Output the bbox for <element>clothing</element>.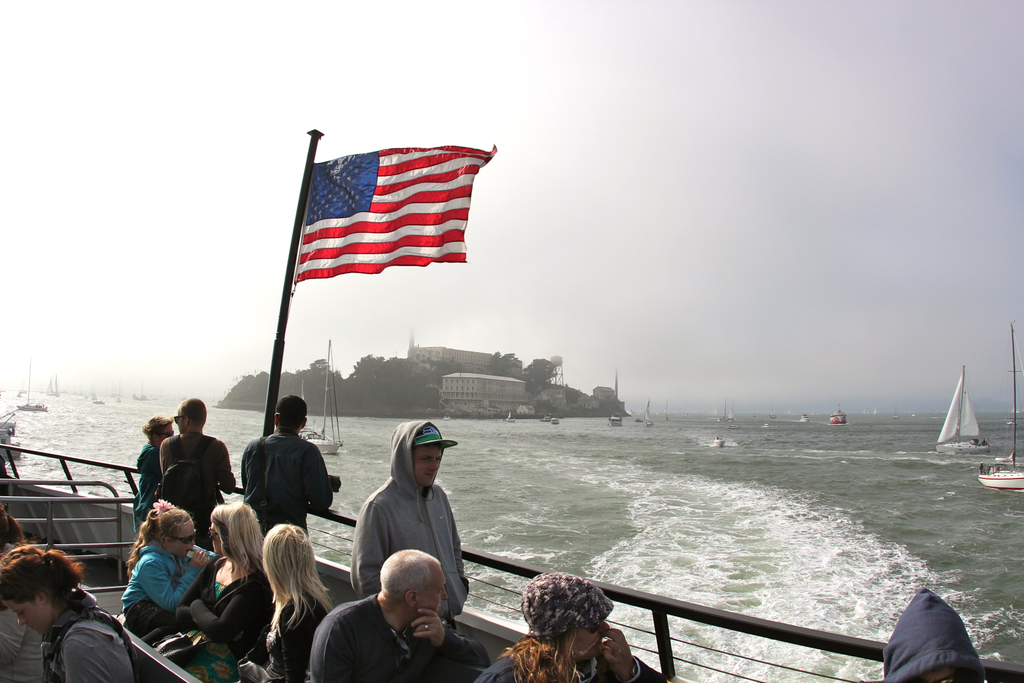
470 637 669 682.
